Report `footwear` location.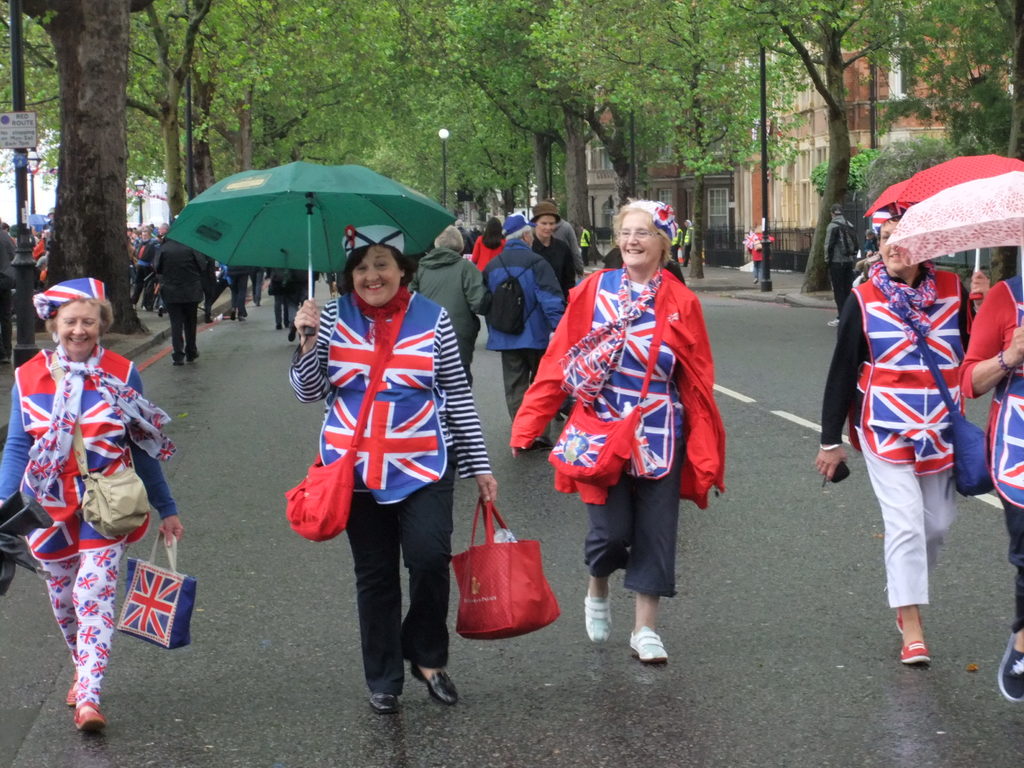
Report: detection(995, 633, 1023, 704).
